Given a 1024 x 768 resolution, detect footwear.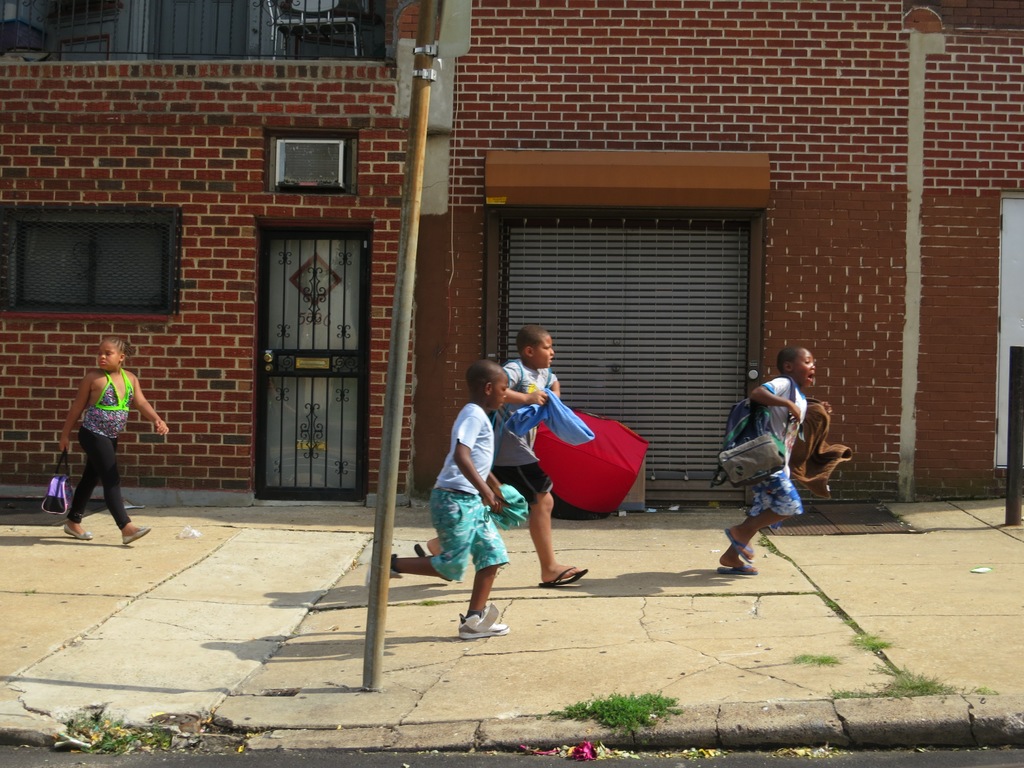
bbox=[451, 601, 508, 642].
